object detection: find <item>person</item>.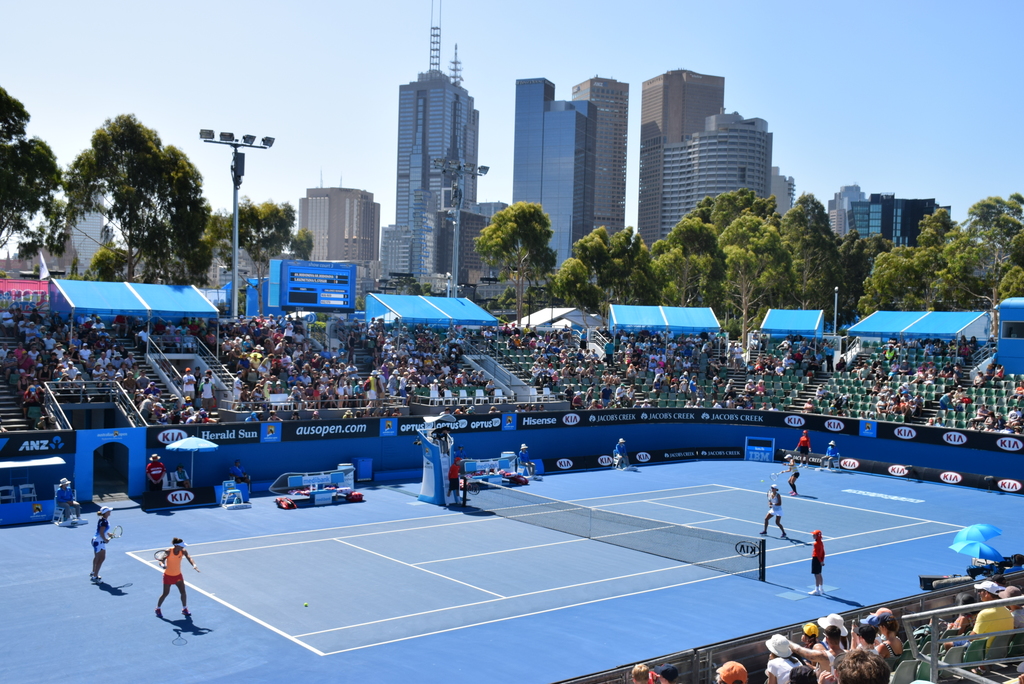
769, 451, 805, 497.
